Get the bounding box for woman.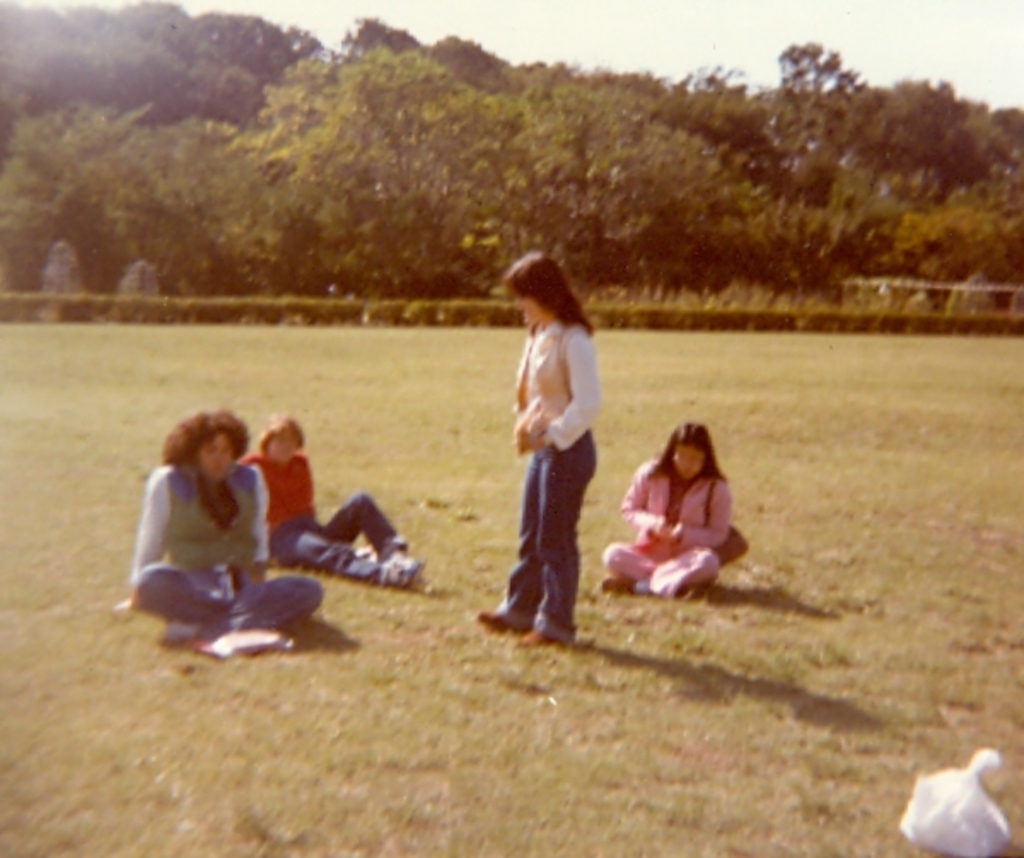
(591, 416, 742, 616).
